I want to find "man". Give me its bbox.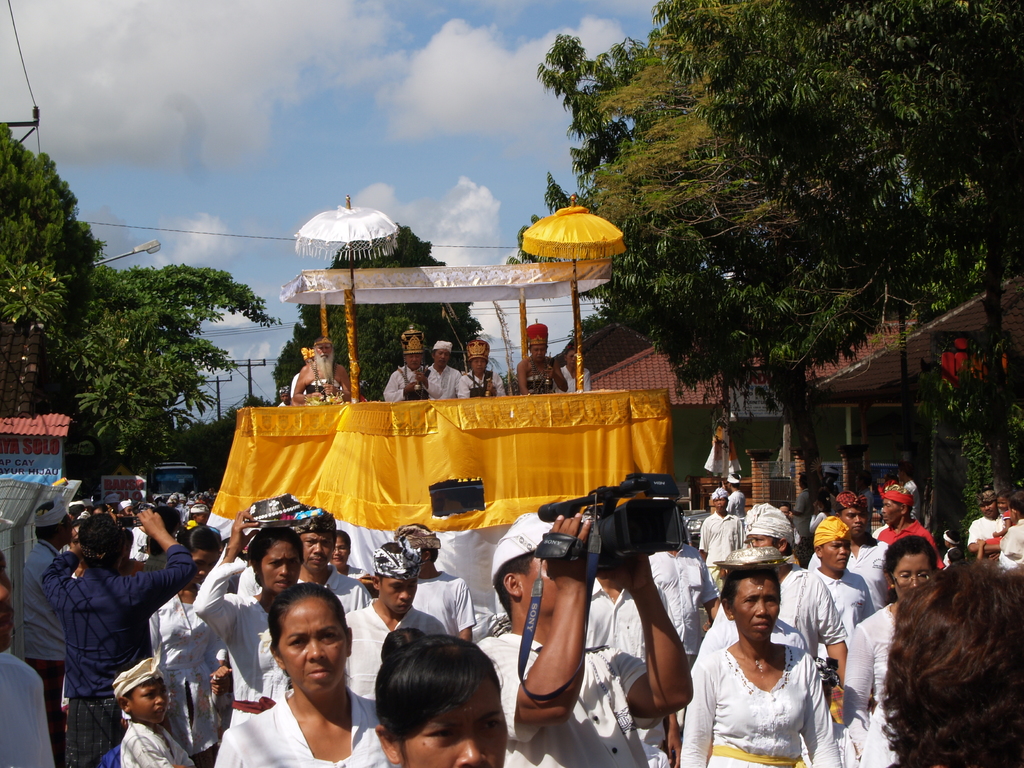
<region>342, 540, 449, 700</region>.
